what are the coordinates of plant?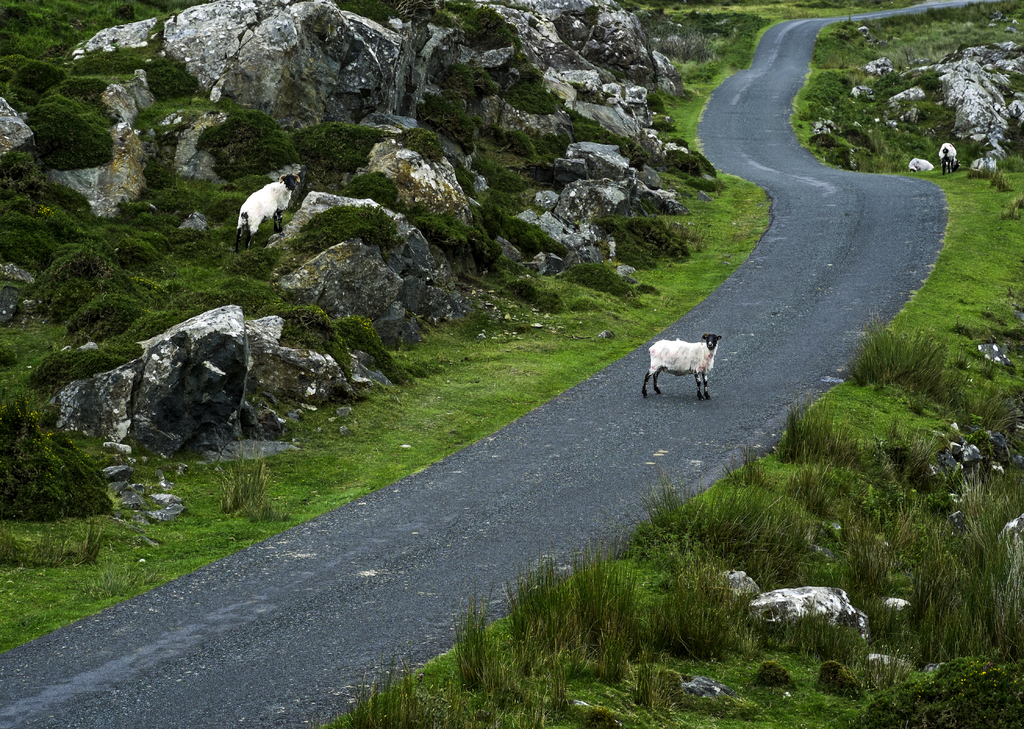
Rect(20, 161, 132, 275).
